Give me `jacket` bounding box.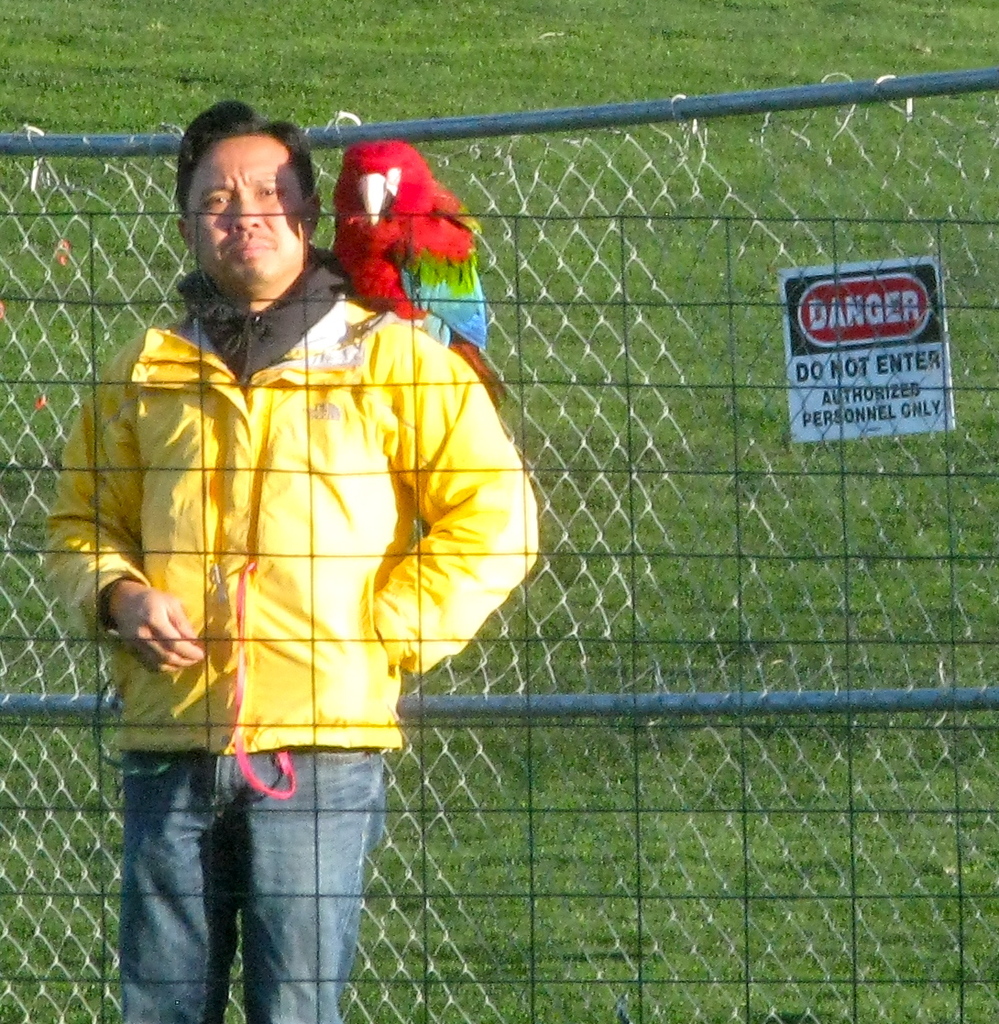
68/215/556/780.
